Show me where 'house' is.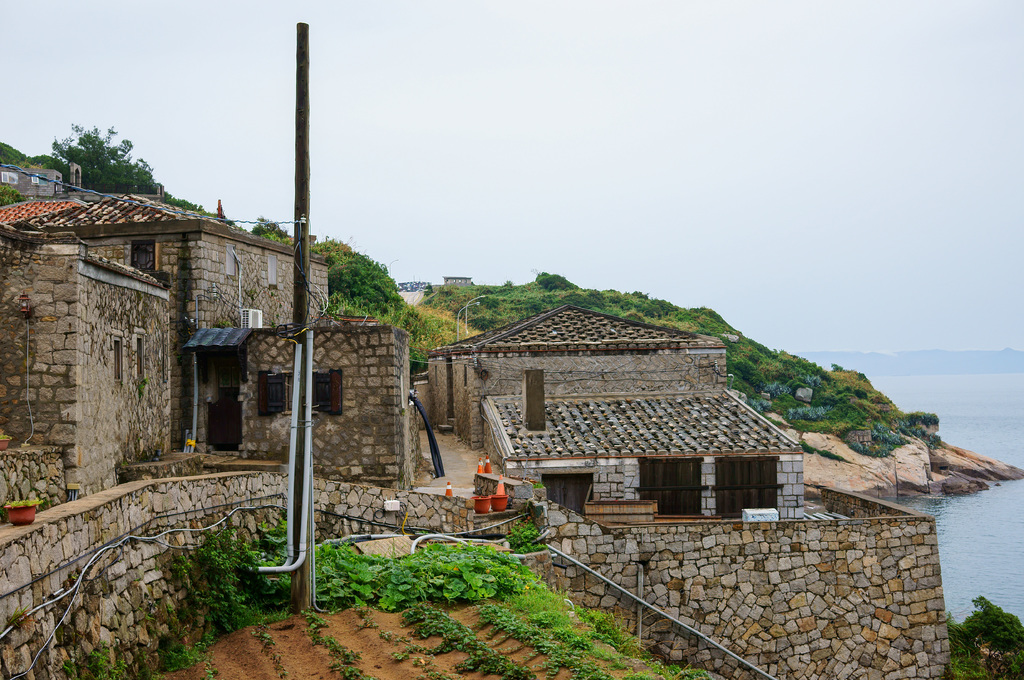
'house' is at box=[426, 301, 808, 529].
